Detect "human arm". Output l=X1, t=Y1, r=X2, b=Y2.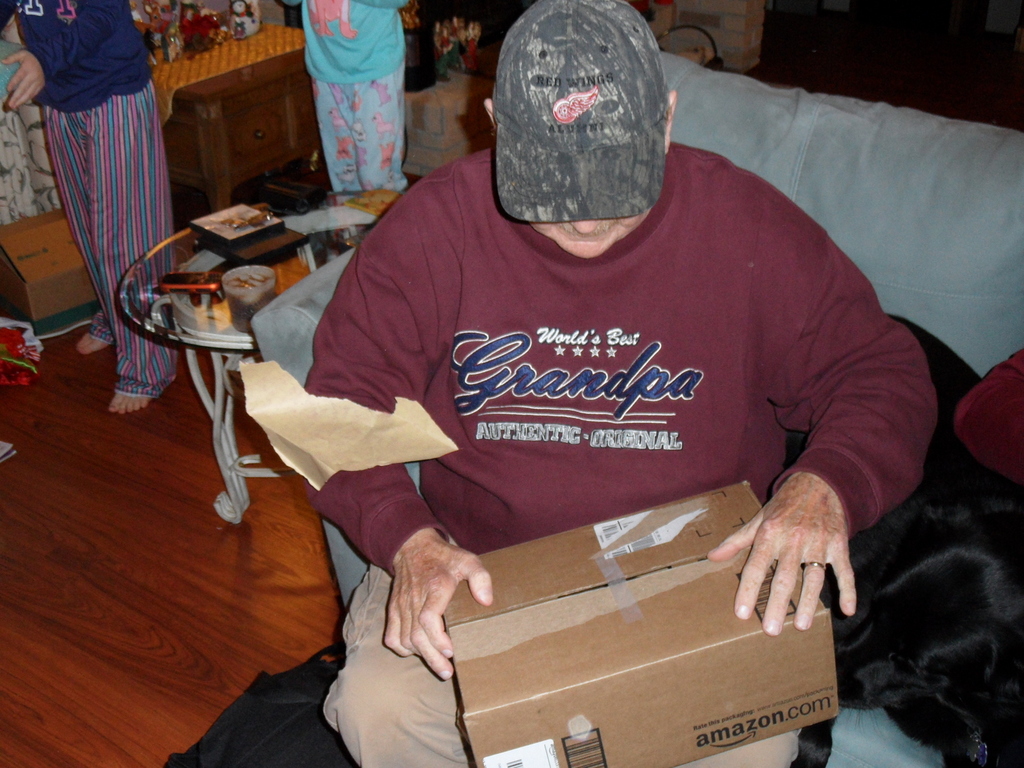
l=1, t=0, r=123, b=114.
